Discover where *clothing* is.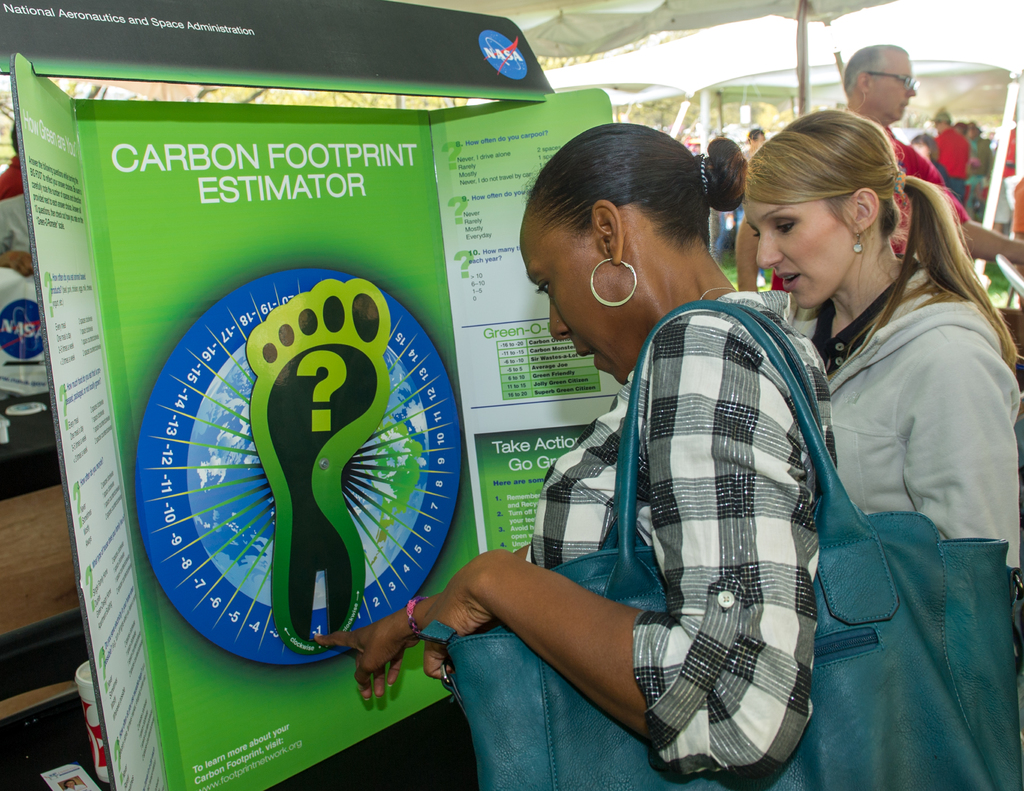
Discovered at crop(0, 157, 59, 440).
